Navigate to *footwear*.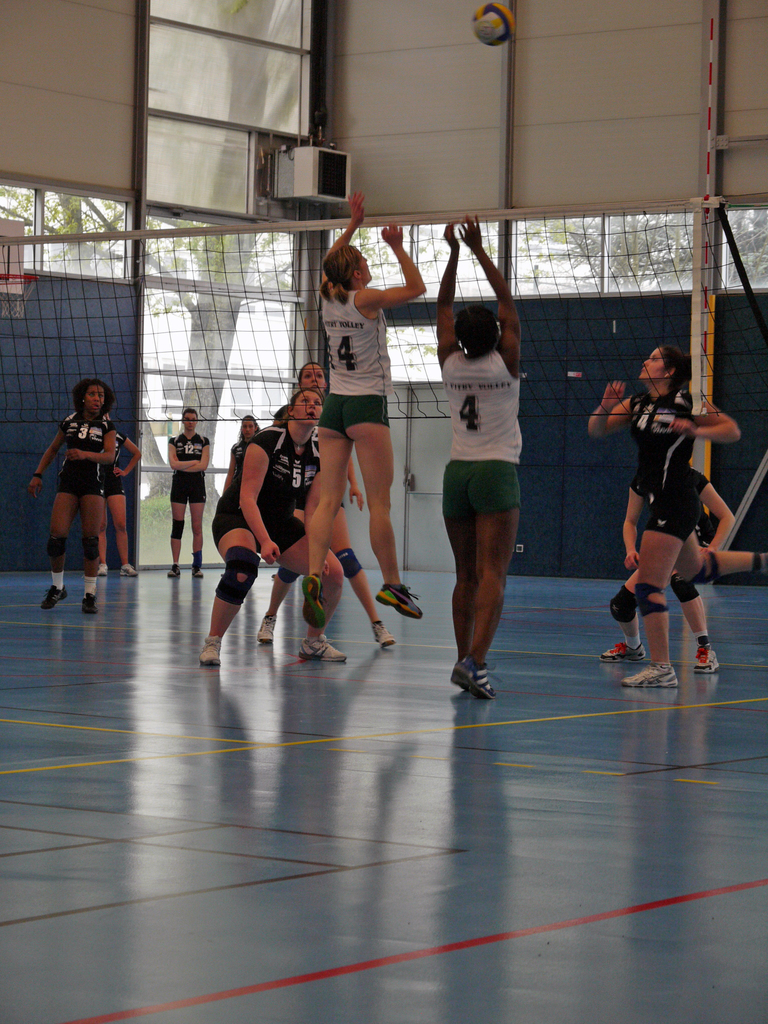
Navigation target: [x1=300, y1=569, x2=328, y2=632].
